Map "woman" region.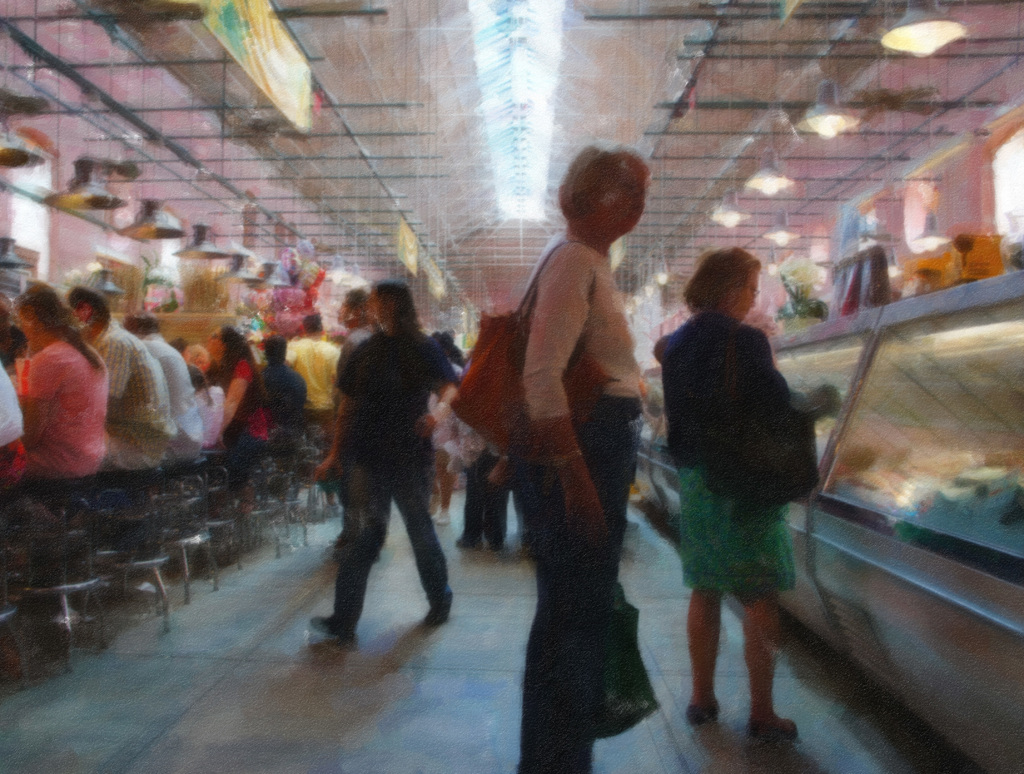
Mapped to [left=209, top=328, right=278, bottom=487].
